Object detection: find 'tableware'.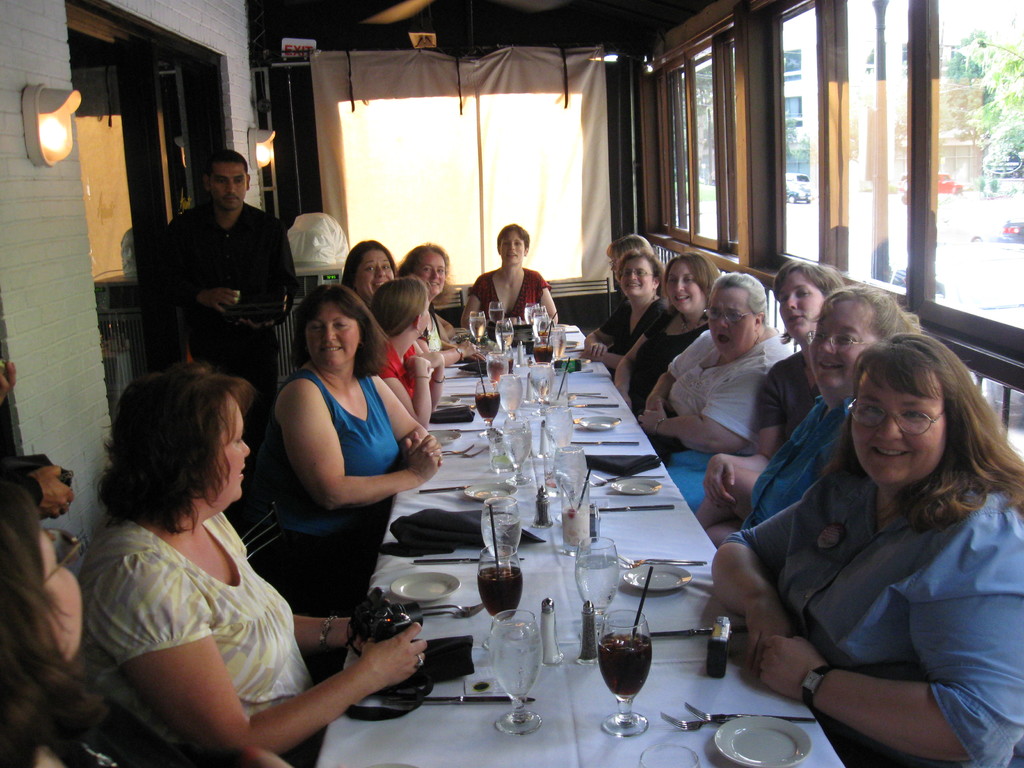
[533,338,553,363].
